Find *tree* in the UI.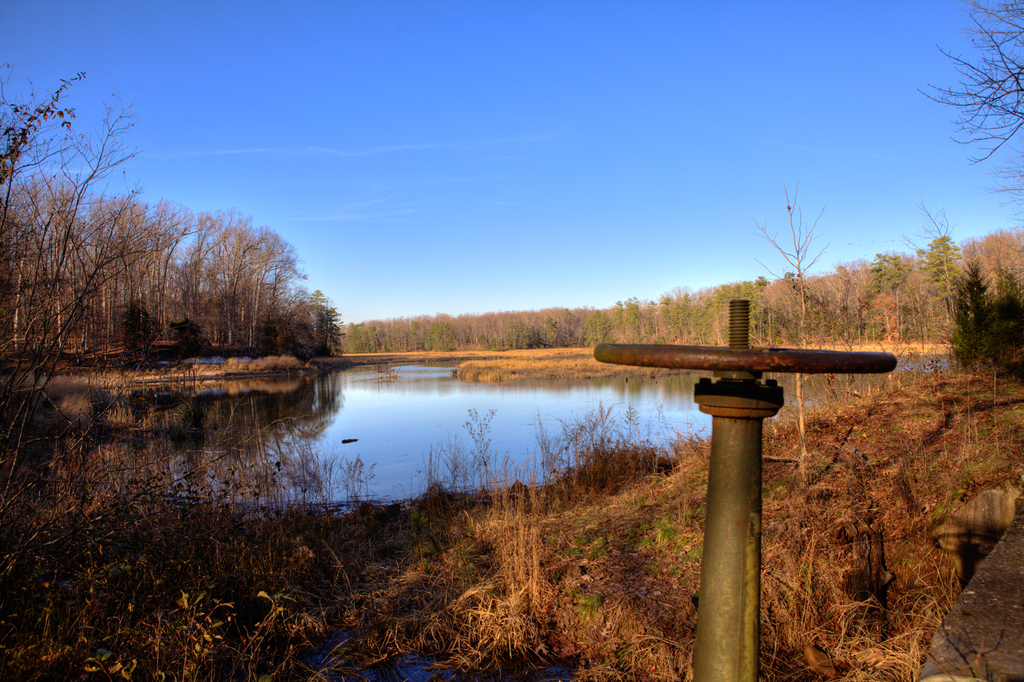
UI element at bbox=[220, 218, 285, 352].
